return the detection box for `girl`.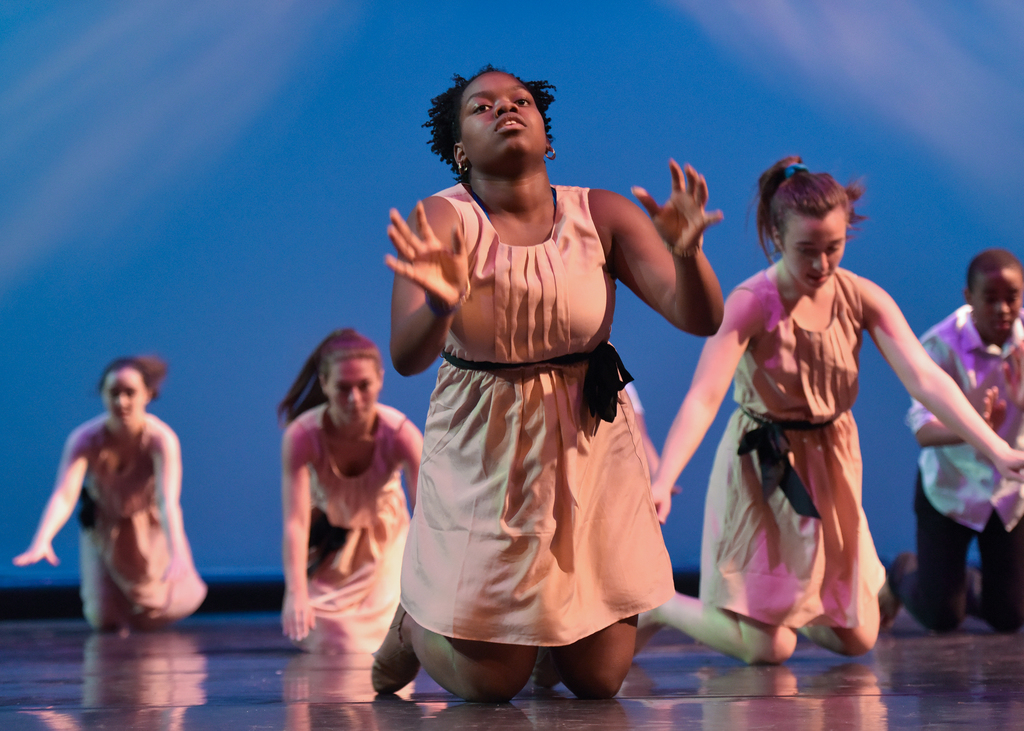
647:153:1023:666.
